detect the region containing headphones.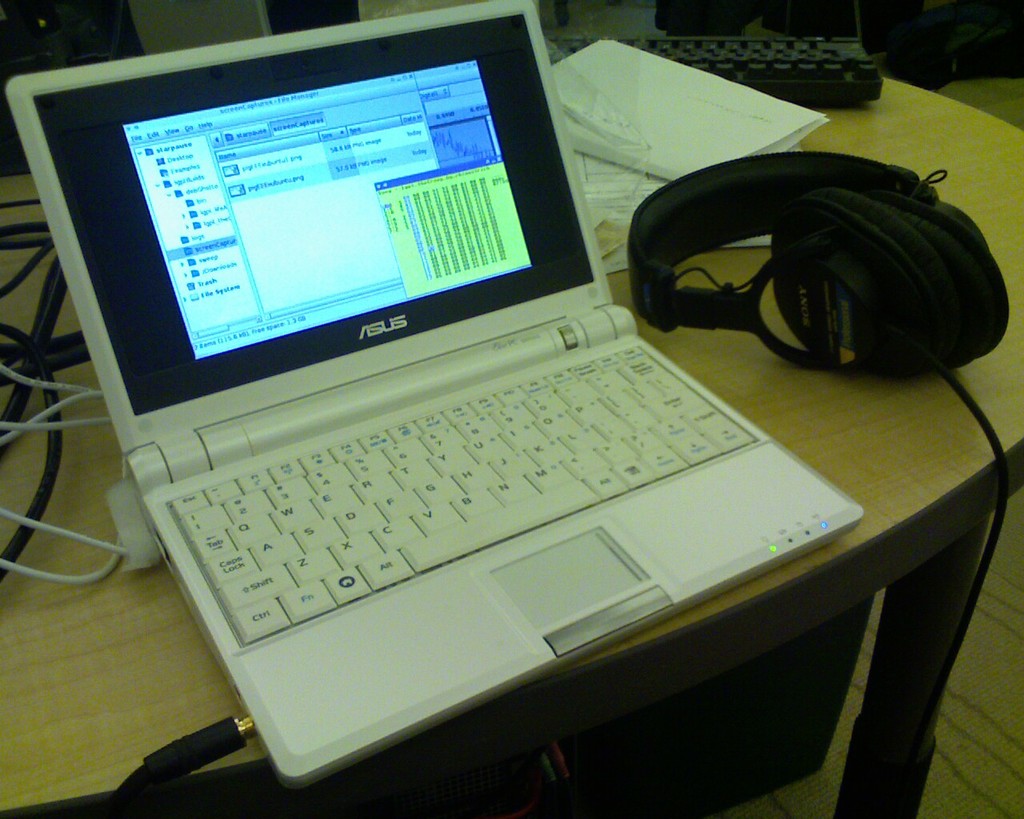
locate(642, 127, 1023, 358).
